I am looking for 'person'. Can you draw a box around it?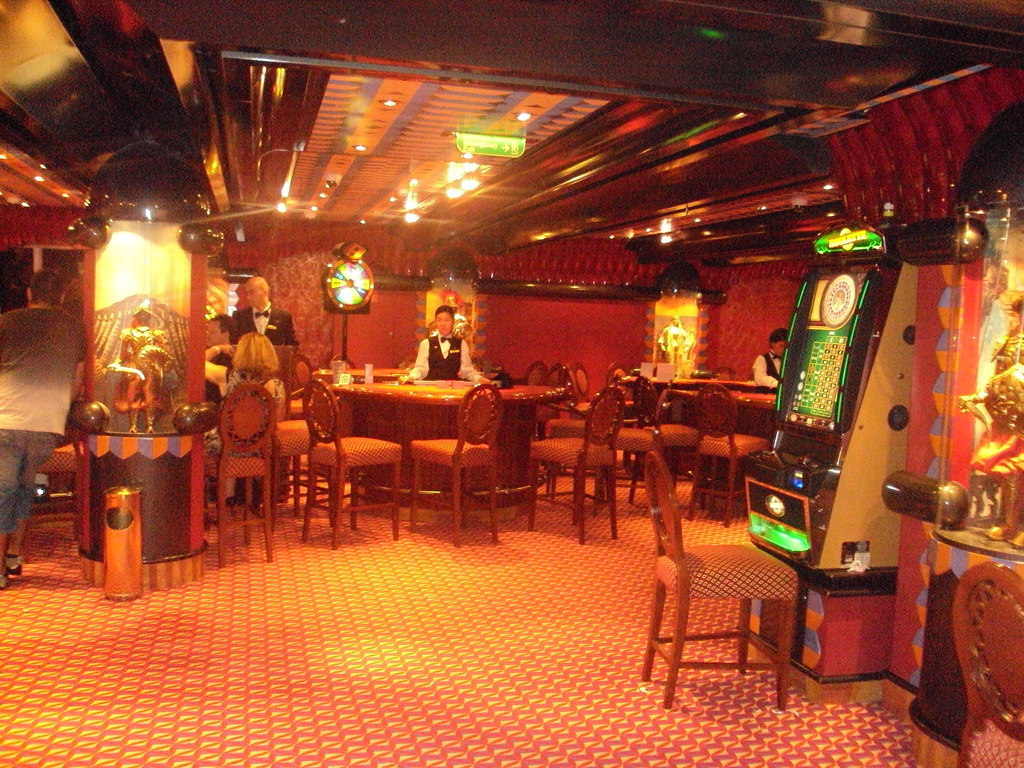
Sure, the bounding box is x1=0, y1=269, x2=85, y2=589.
